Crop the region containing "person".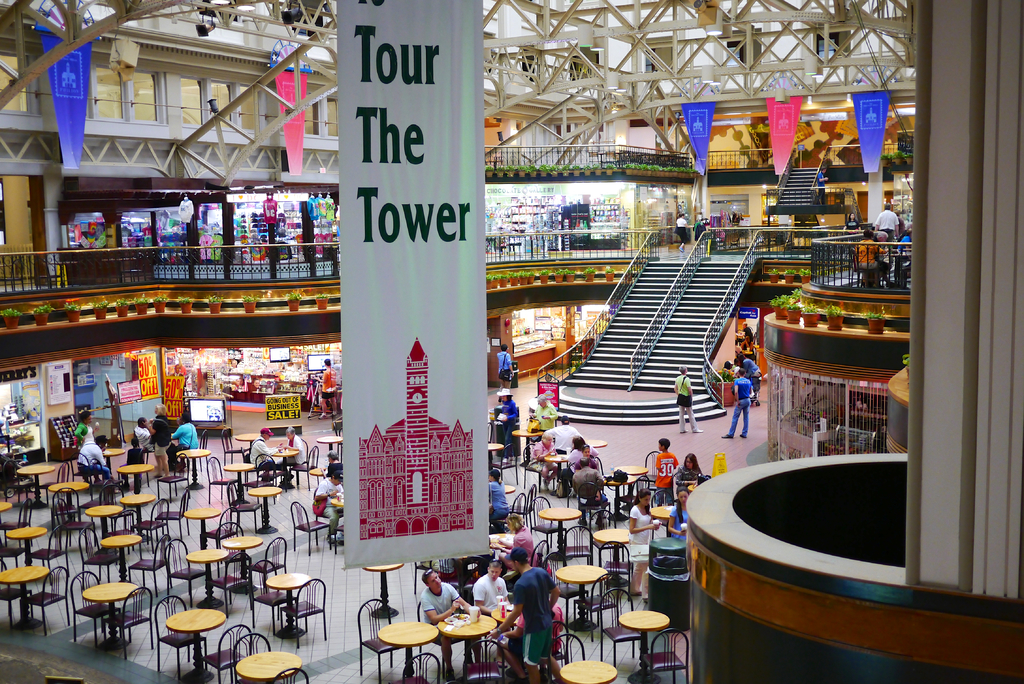
Crop region: [840, 206, 862, 239].
